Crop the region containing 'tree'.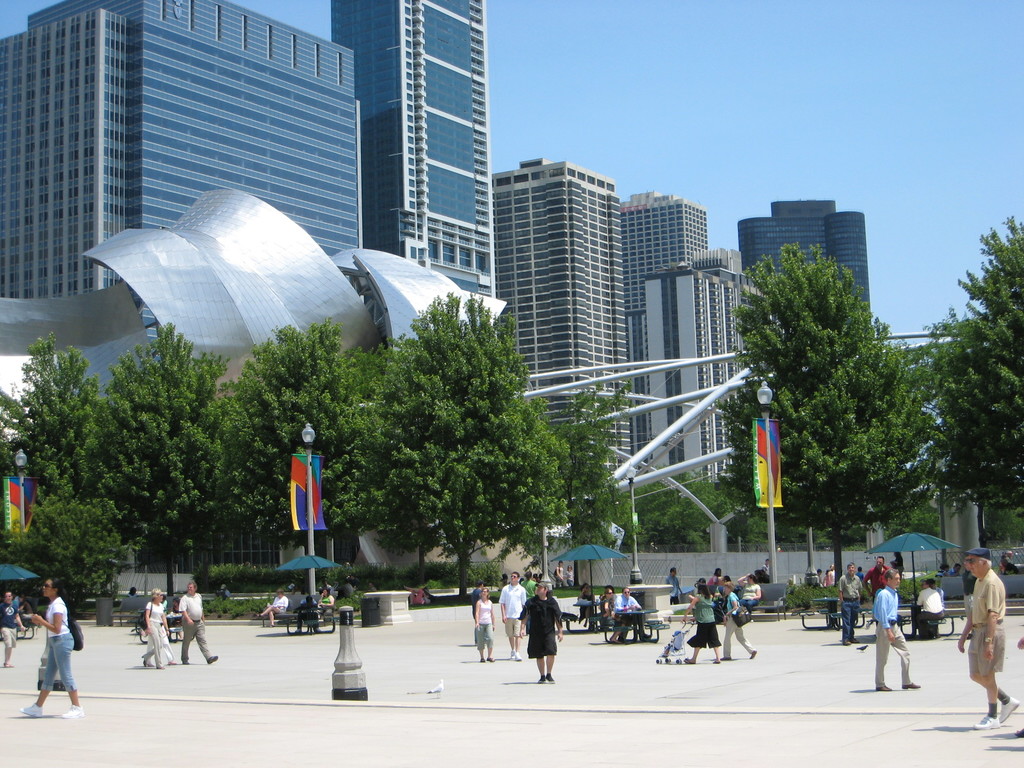
Crop region: <region>223, 331, 361, 555</region>.
